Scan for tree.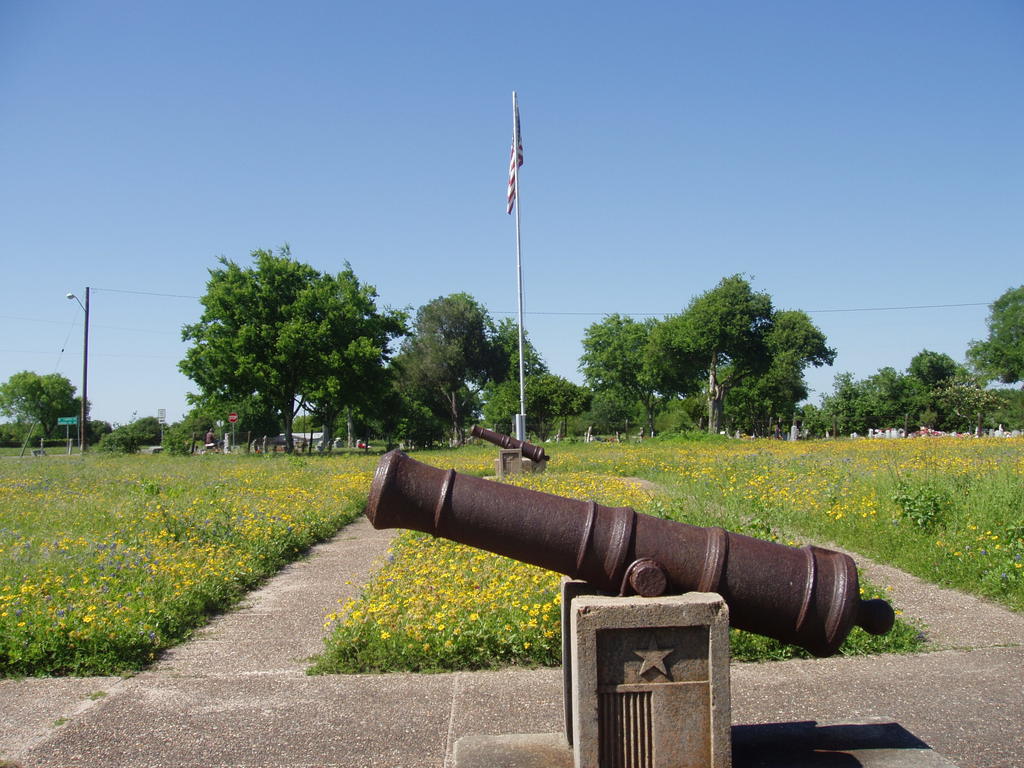
Scan result: l=175, t=383, r=284, b=445.
